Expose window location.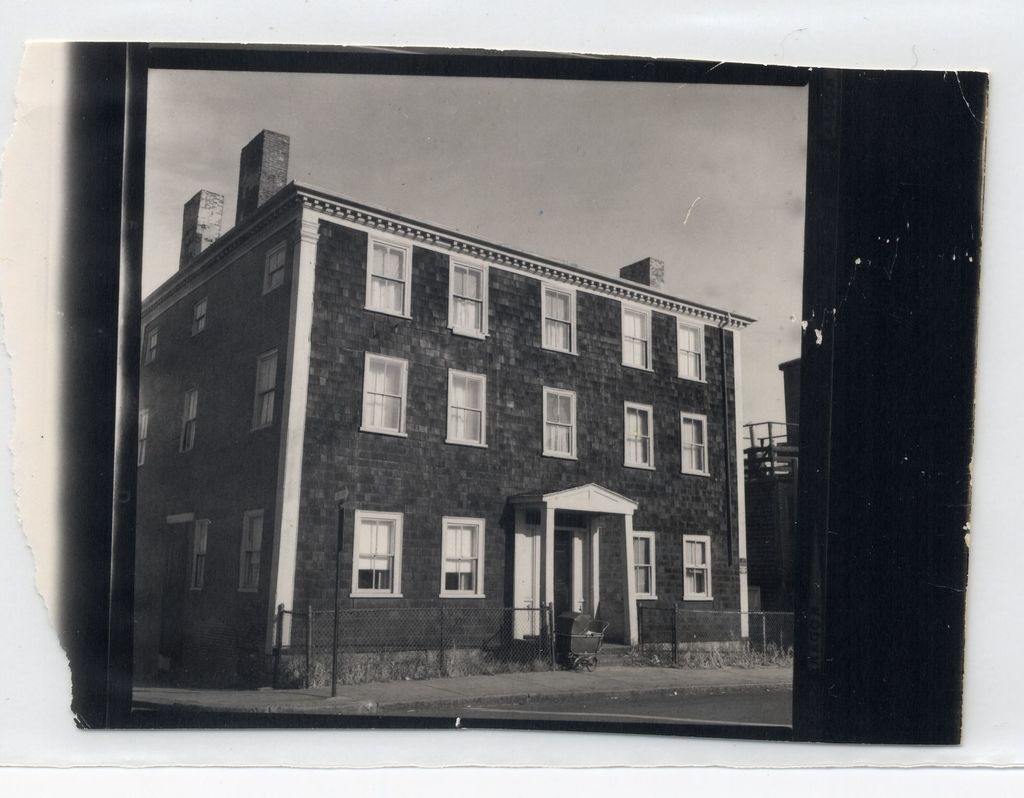
Exposed at detection(676, 320, 706, 380).
